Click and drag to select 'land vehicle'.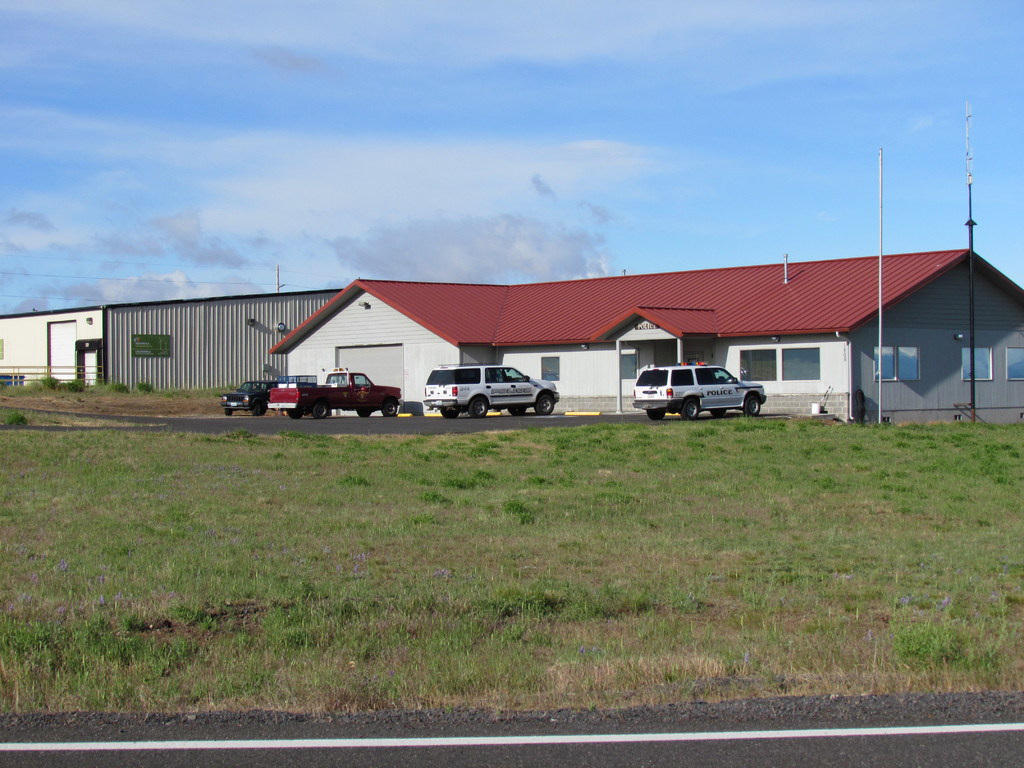
Selection: (left=632, top=363, right=766, bottom=422).
